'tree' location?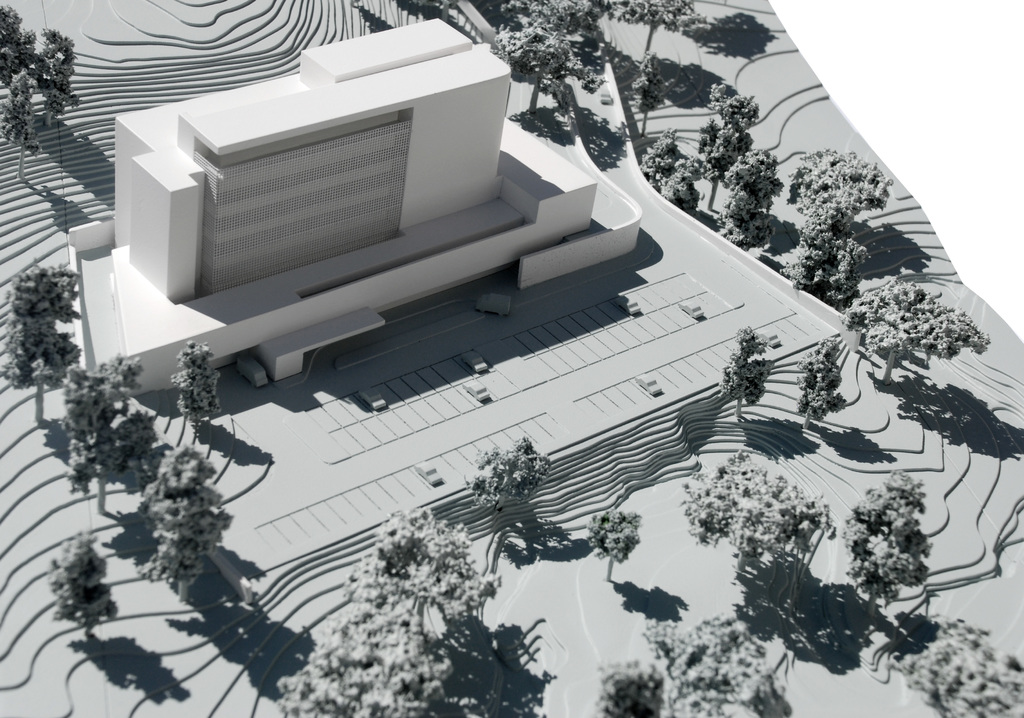
region(591, 614, 801, 717)
